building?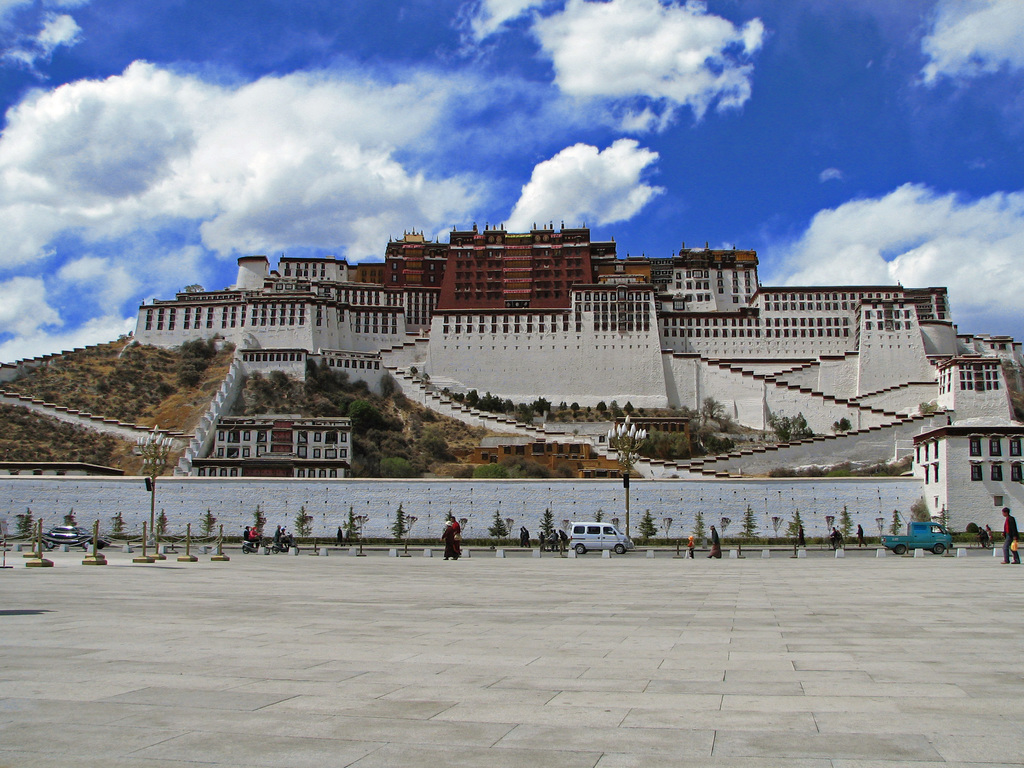
<region>914, 358, 1023, 539</region>
